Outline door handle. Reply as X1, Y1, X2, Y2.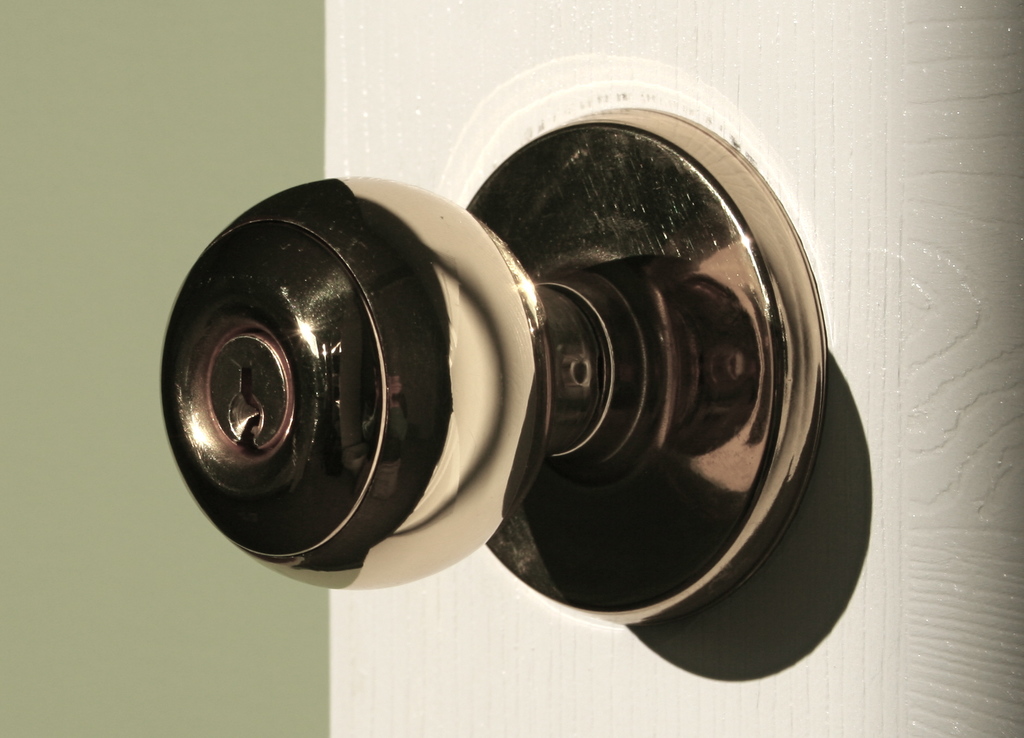
152, 101, 833, 635.
